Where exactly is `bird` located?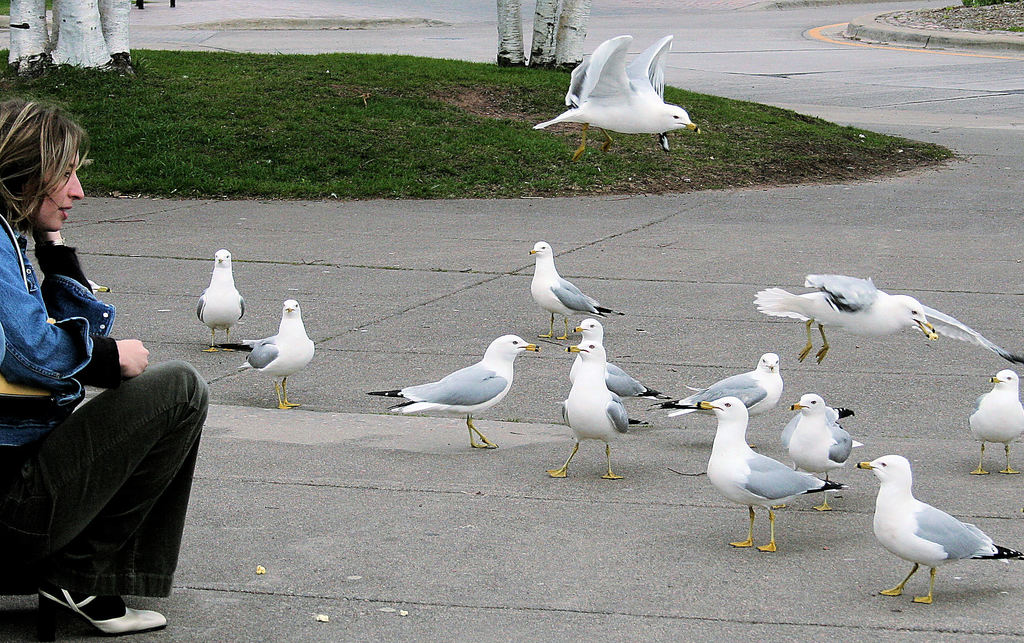
Its bounding box is 537/33/700/164.
